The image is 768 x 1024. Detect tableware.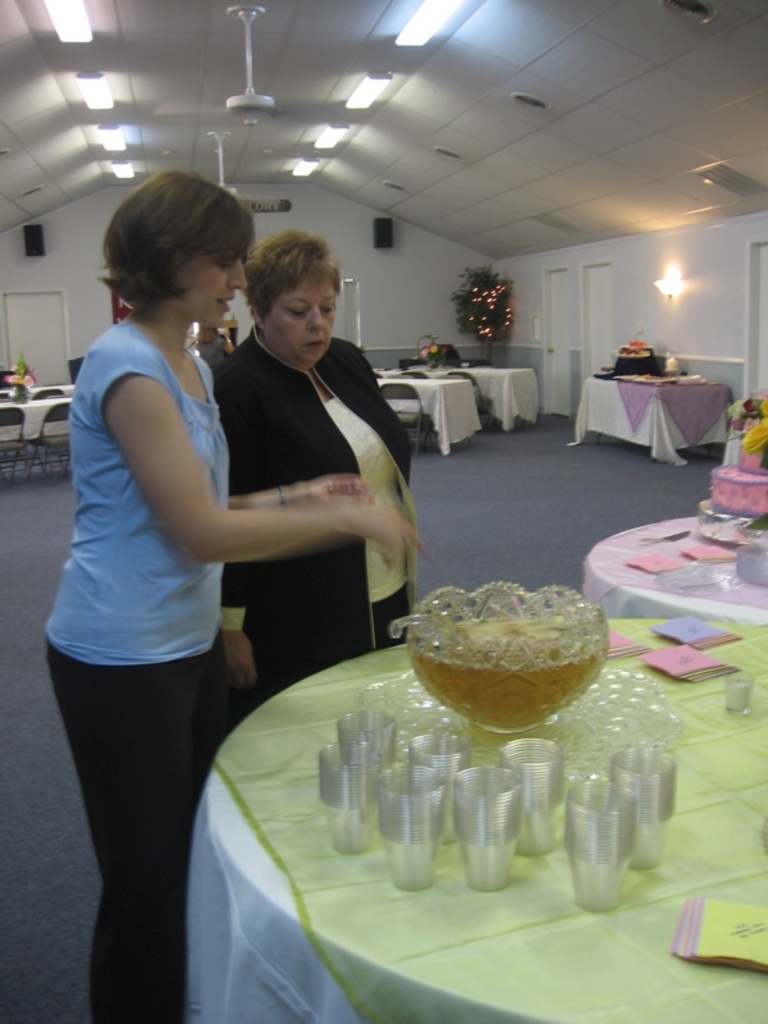
Detection: 399, 582, 617, 713.
